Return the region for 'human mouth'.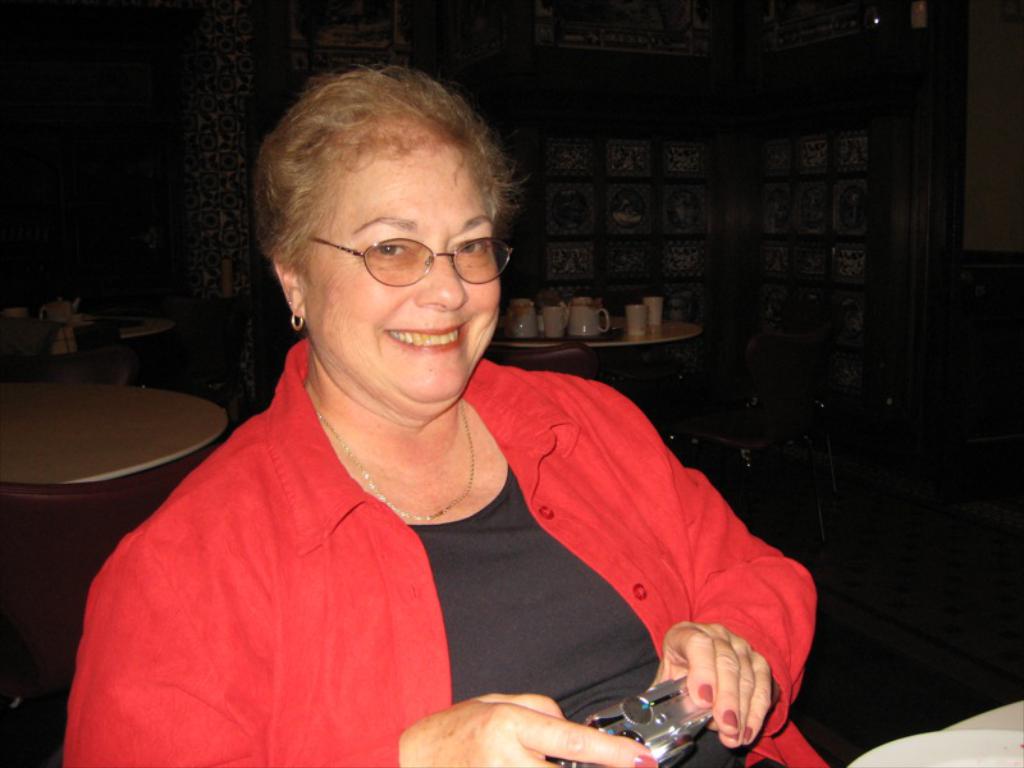
pyautogui.locateOnScreen(384, 323, 470, 356).
